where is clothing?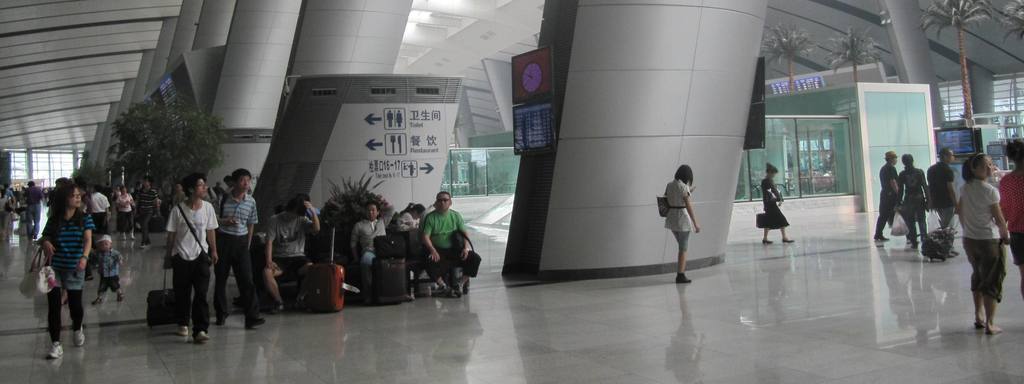
bbox=(956, 172, 1011, 301).
